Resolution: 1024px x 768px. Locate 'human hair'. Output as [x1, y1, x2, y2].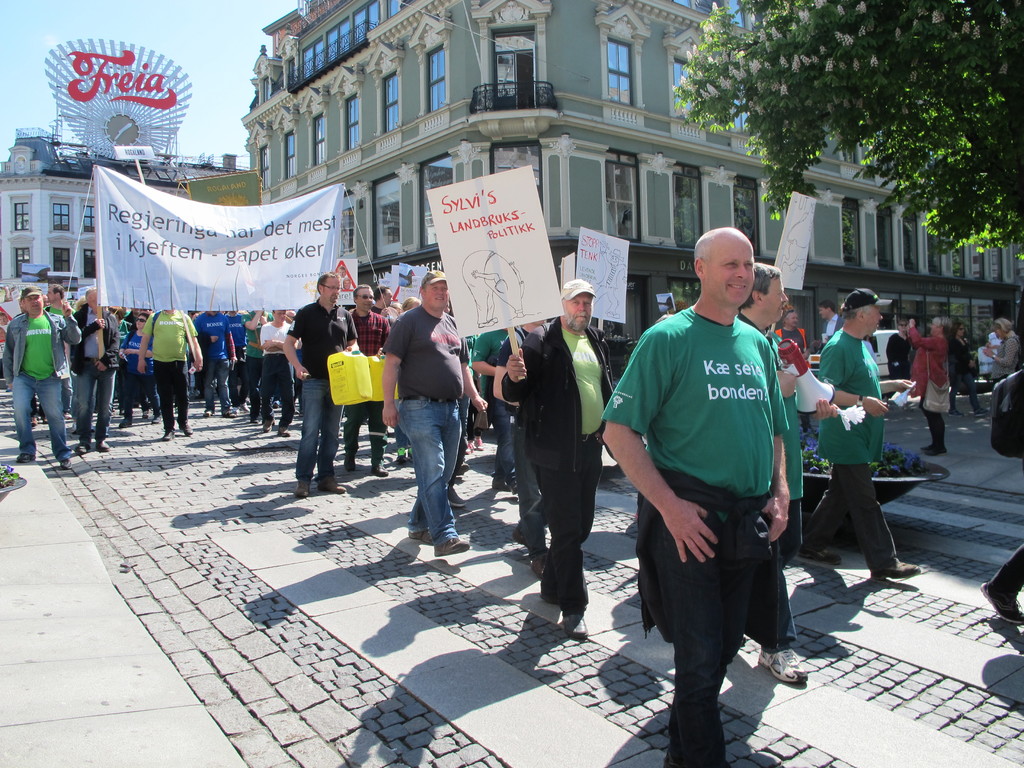
[317, 270, 339, 296].
